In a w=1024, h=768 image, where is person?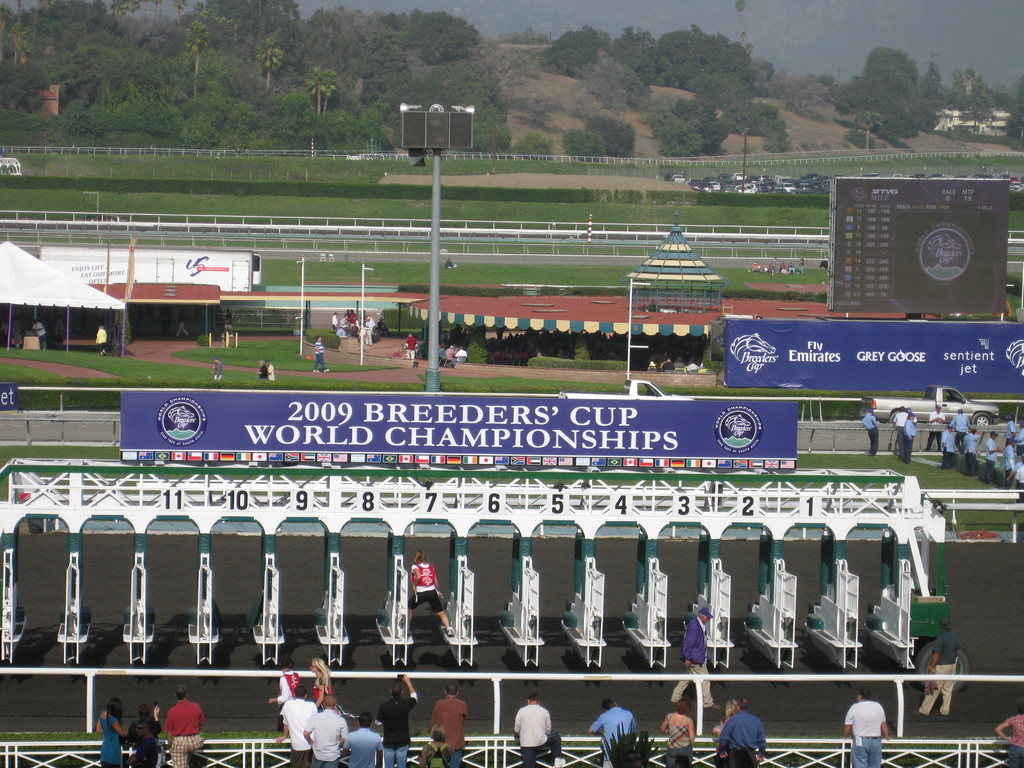
detection(211, 357, 224, 382).
